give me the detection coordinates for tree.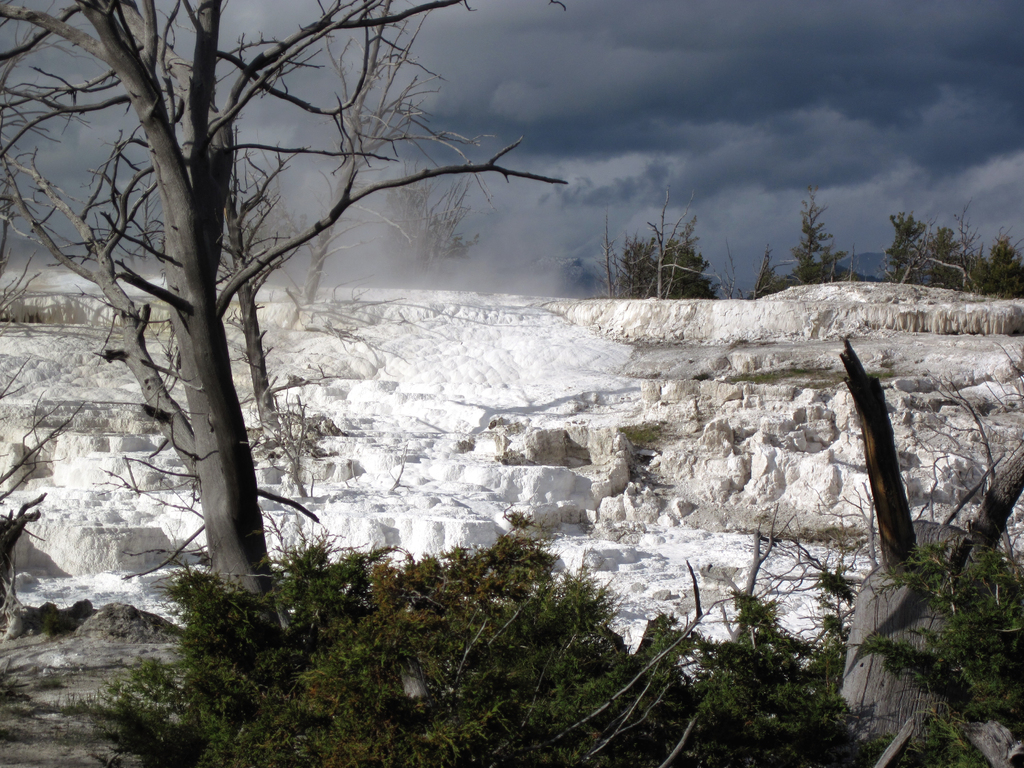
left=620, top=237, right=719, bottom=303.
